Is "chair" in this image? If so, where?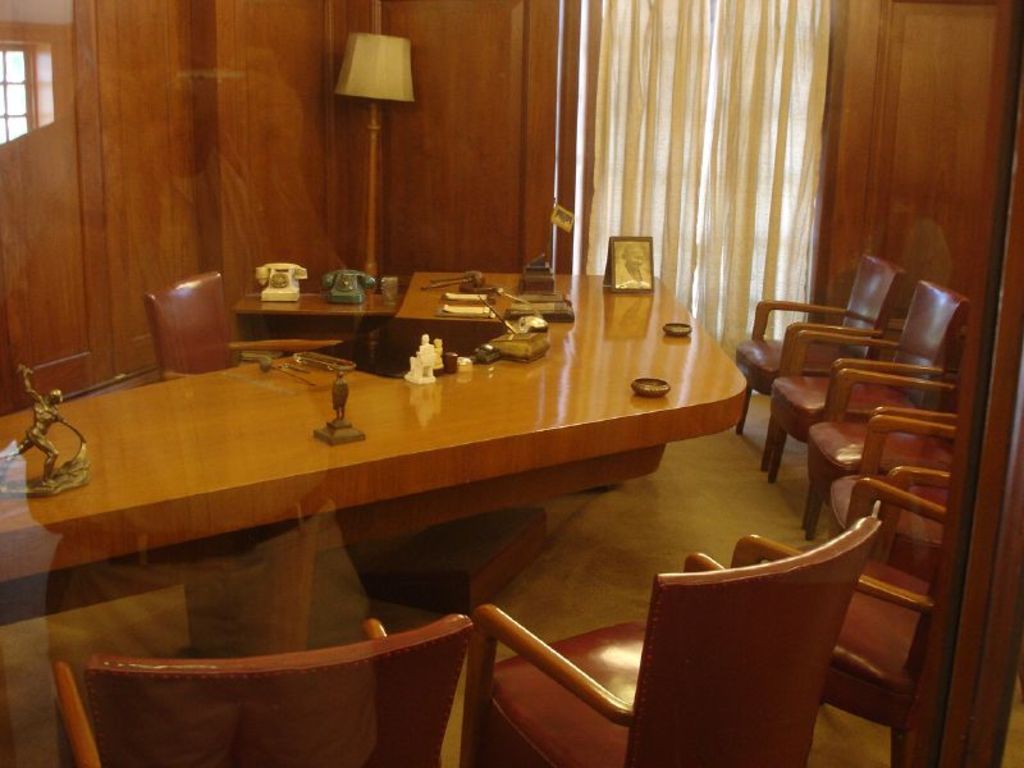
Yes, at BBox(146, 268, 339, 387).
